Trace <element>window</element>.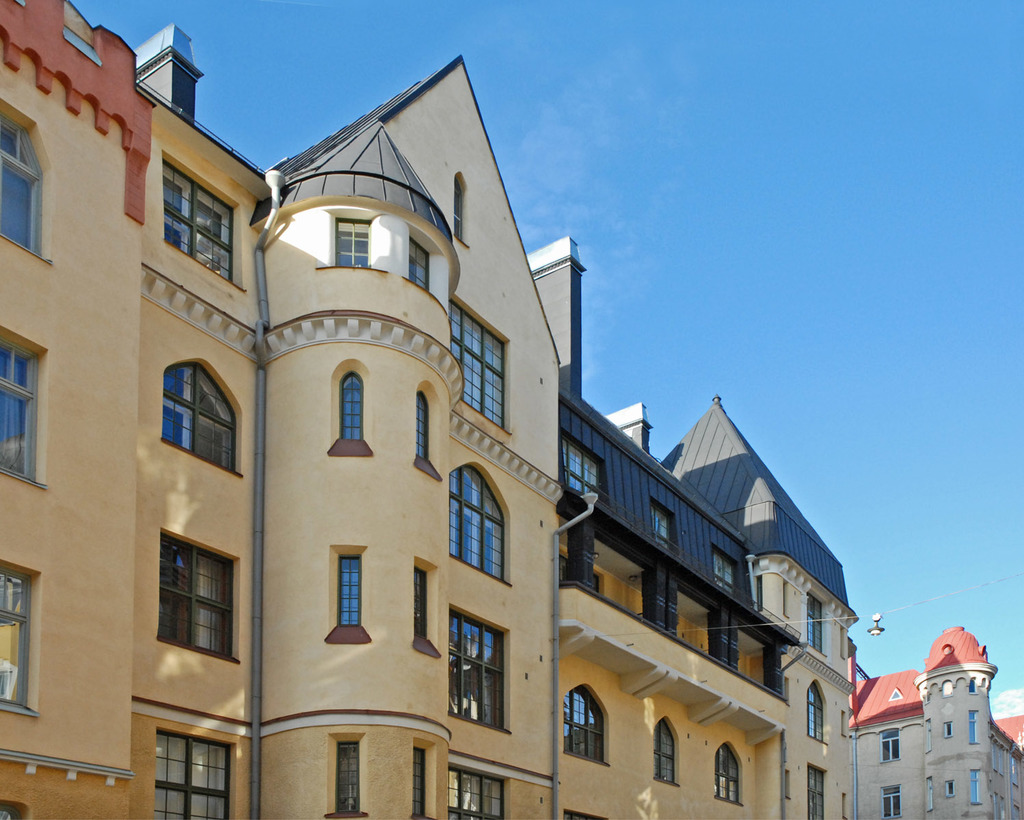
Traced to bbox(878, 786, 902, 819).
